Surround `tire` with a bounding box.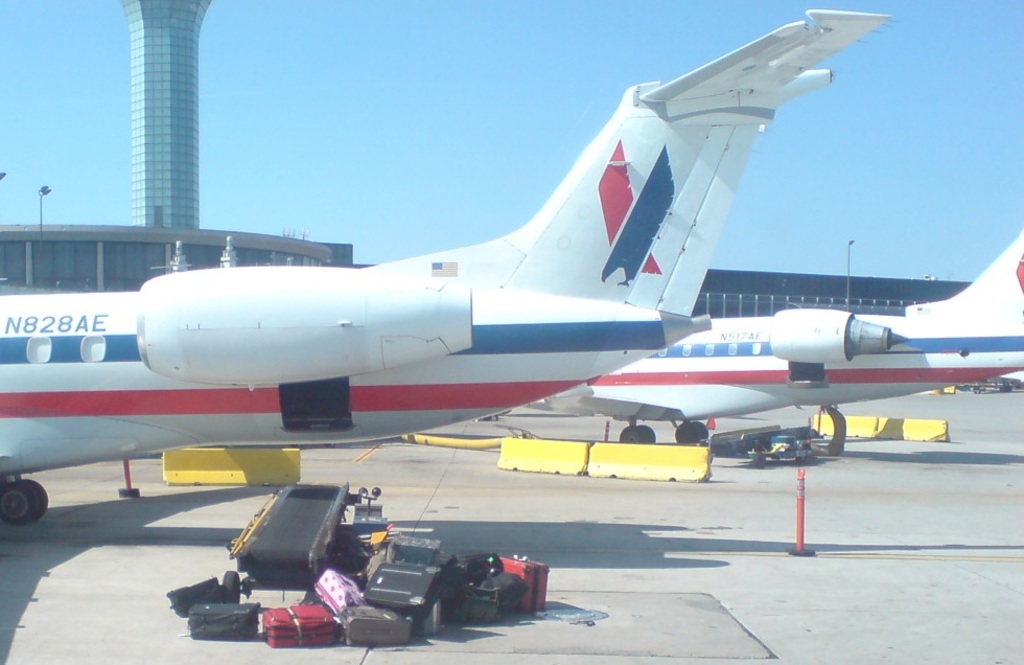
<bbox>0, 482, 31, 525</bbox>.
